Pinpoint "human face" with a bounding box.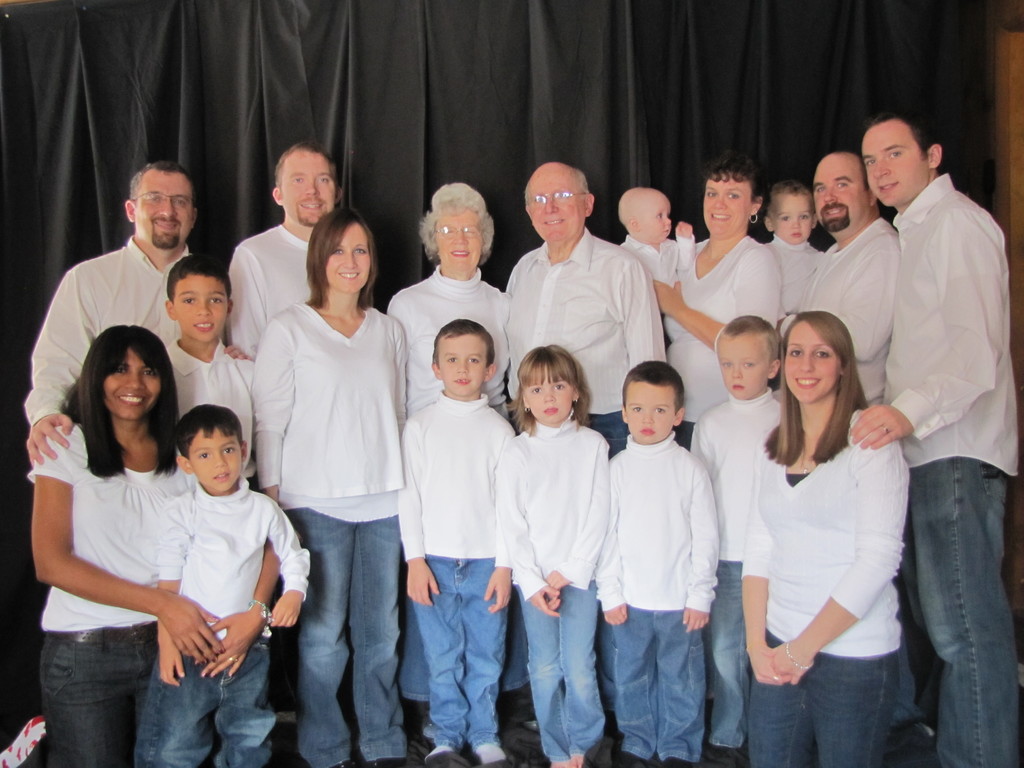
104,349,165,420.
